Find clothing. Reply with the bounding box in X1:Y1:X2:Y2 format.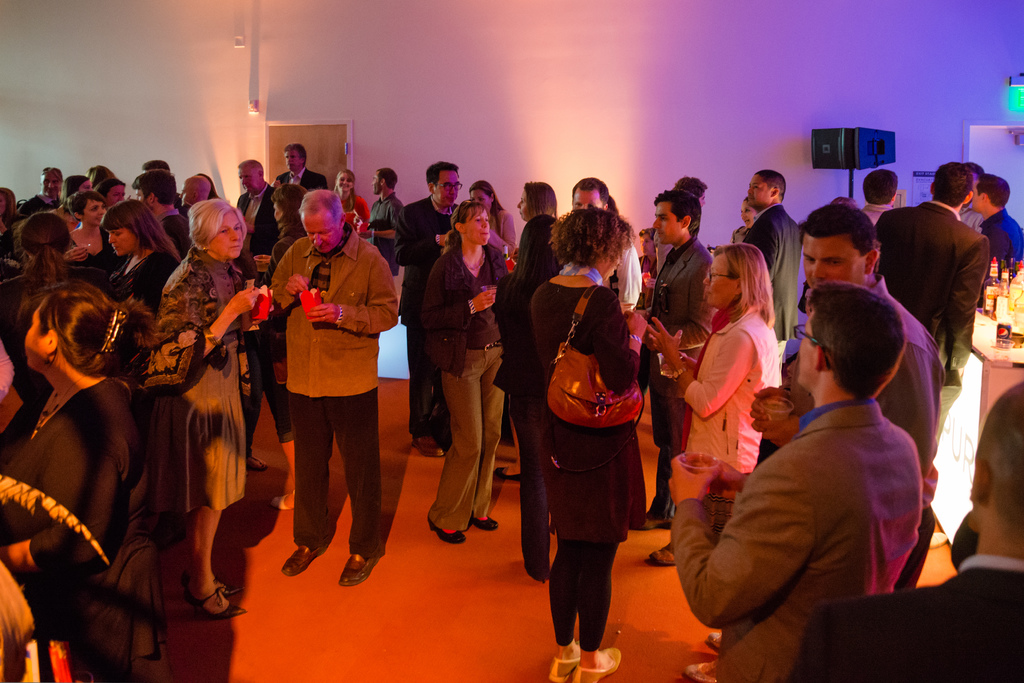
982:207:1023:276.
